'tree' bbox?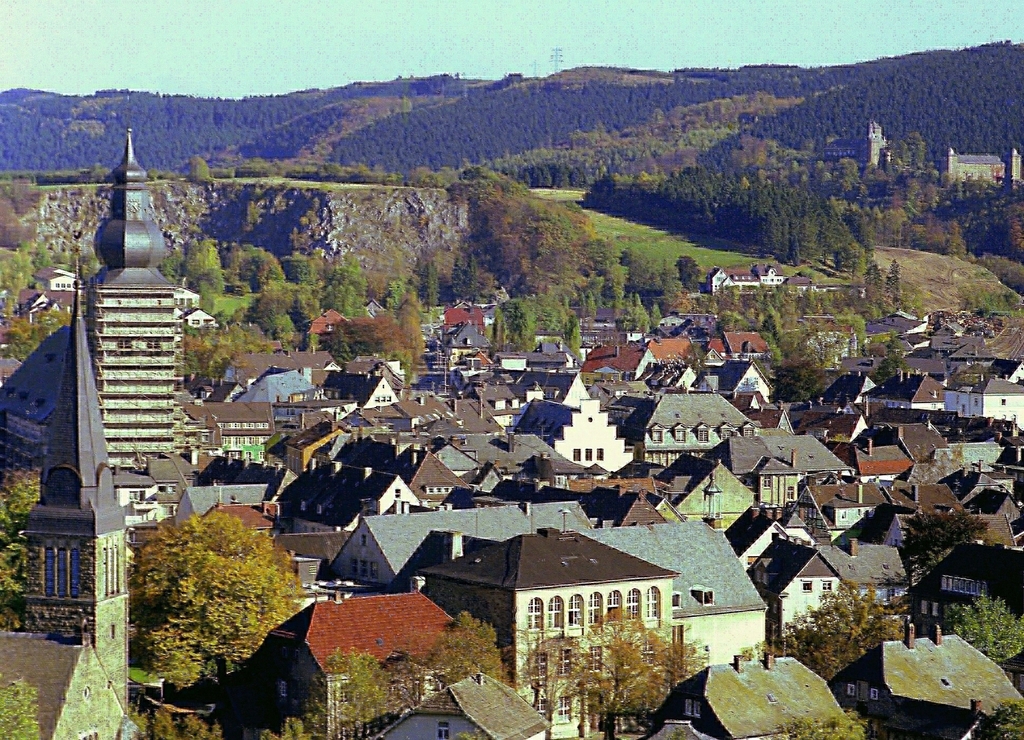
(184, 234, 227, 287)
